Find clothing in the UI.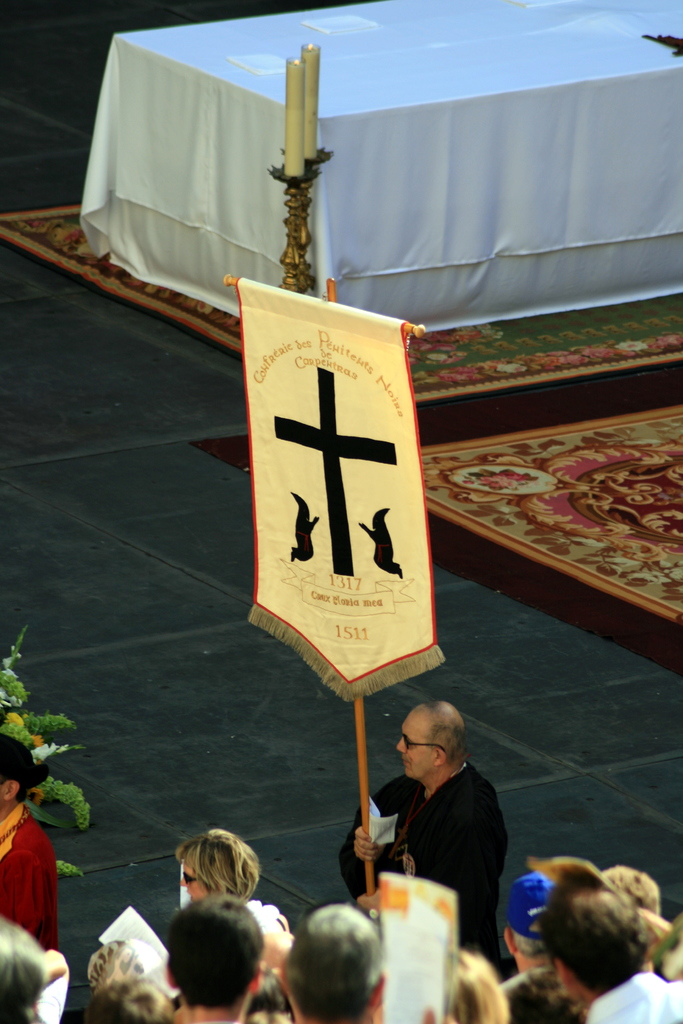
UI element at 0 796 69 953.
